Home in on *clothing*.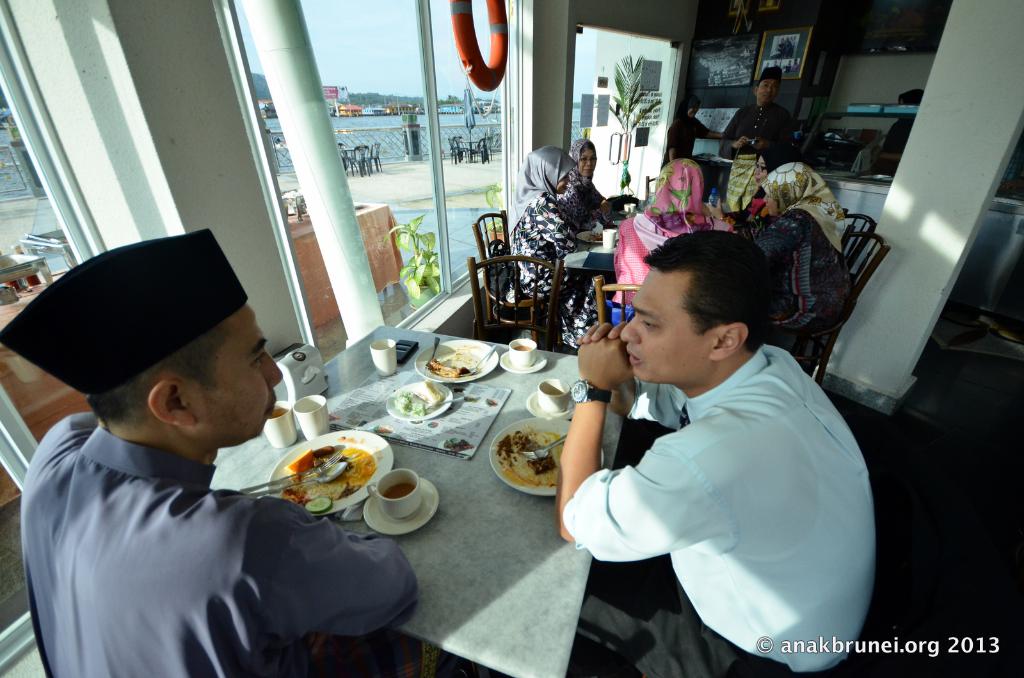
Homed in at bbox(565, 143, 607, 217).
